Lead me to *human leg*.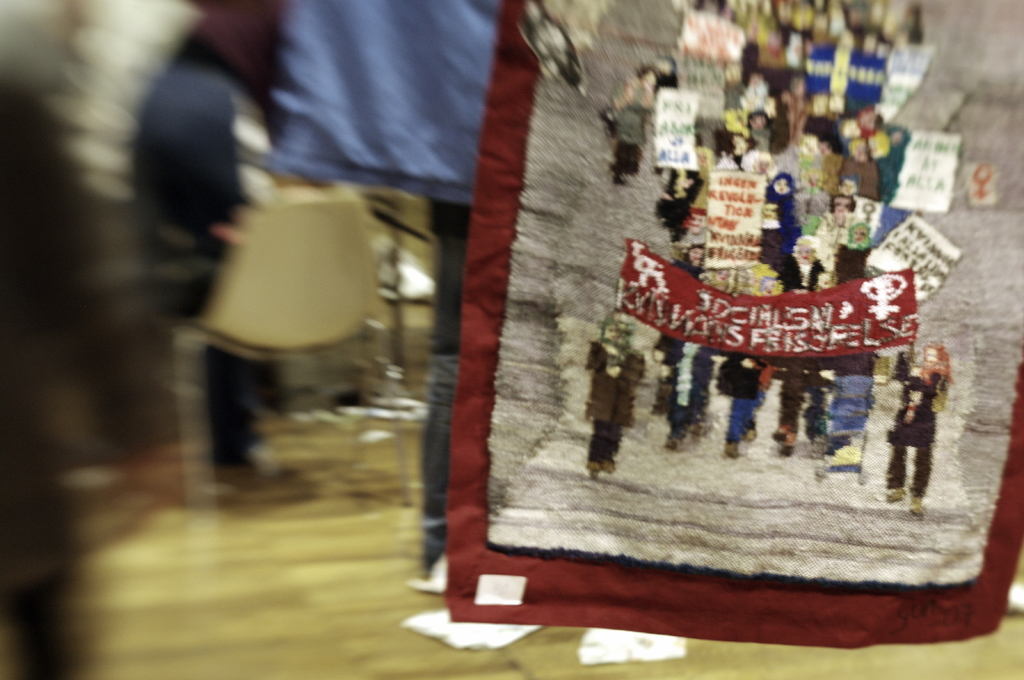
Lead to {"x1": 416, "y1": 349, "x2": 456, "y2": 594}.
